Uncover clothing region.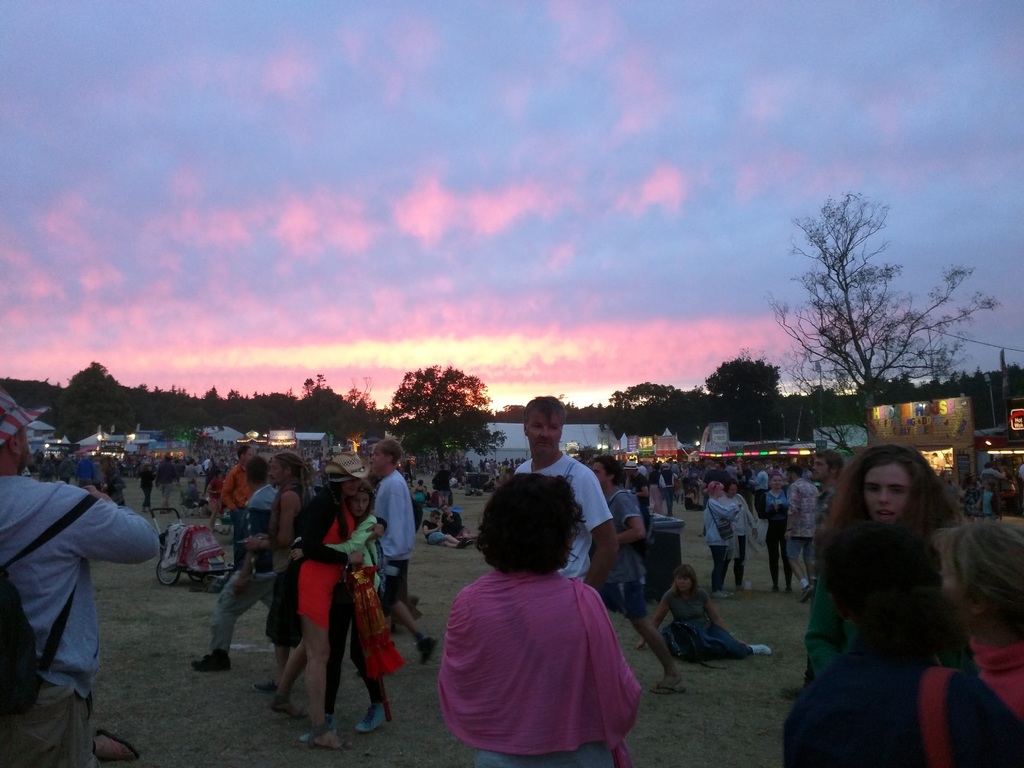
Uncovered: [809, 472, 852, 535].
